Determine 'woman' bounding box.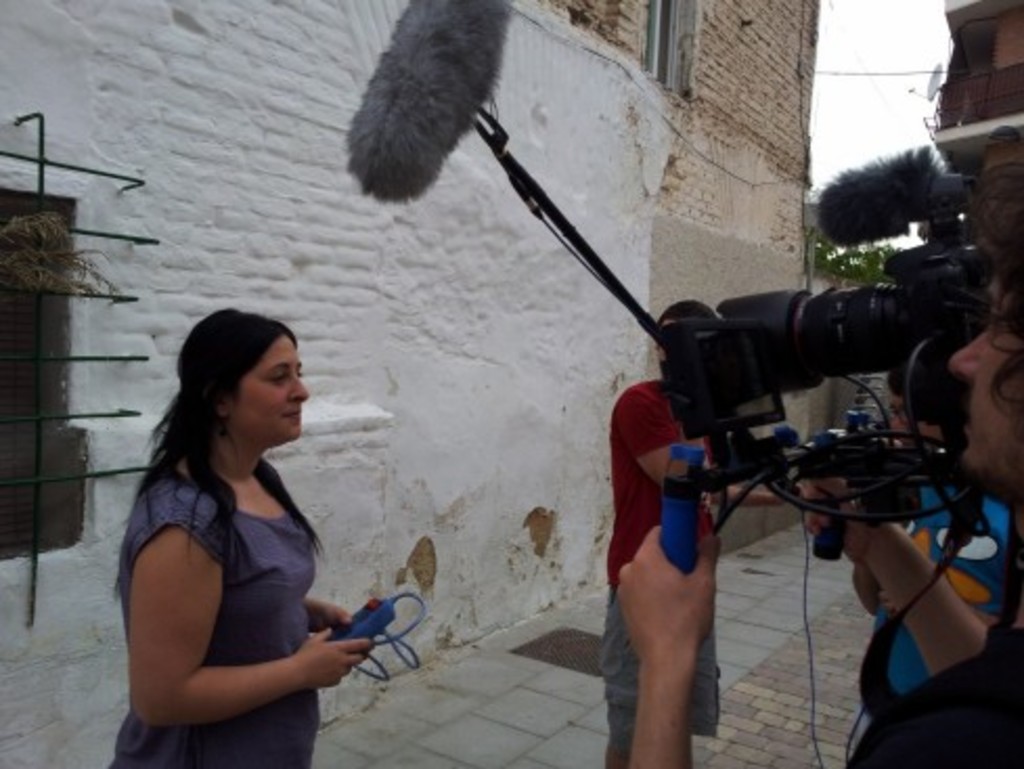
Determined: rect(115, 306, 364, 767).
